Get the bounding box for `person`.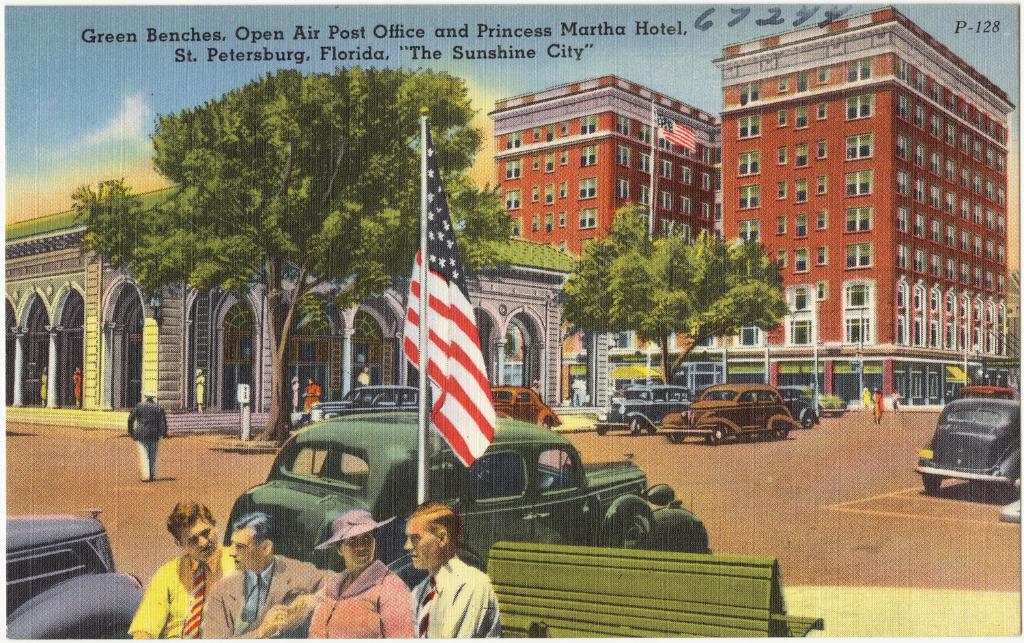
locate(33, 363, 47, 408).
